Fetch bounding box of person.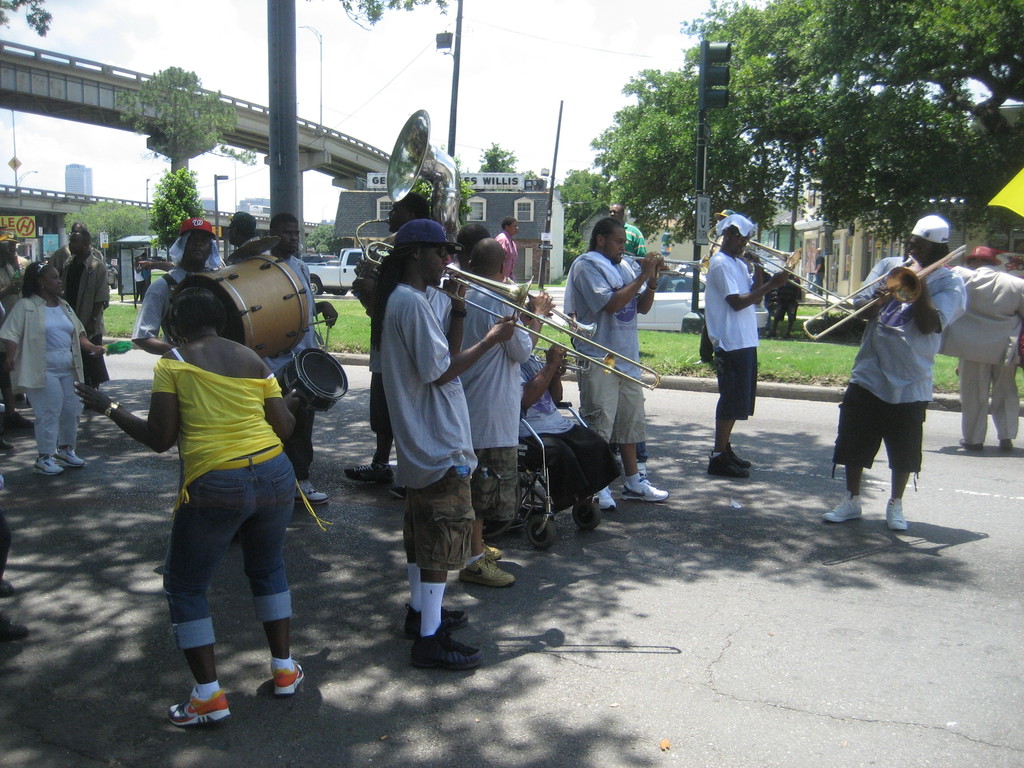
Bbox: box=[915, 249, 1023, 455].
